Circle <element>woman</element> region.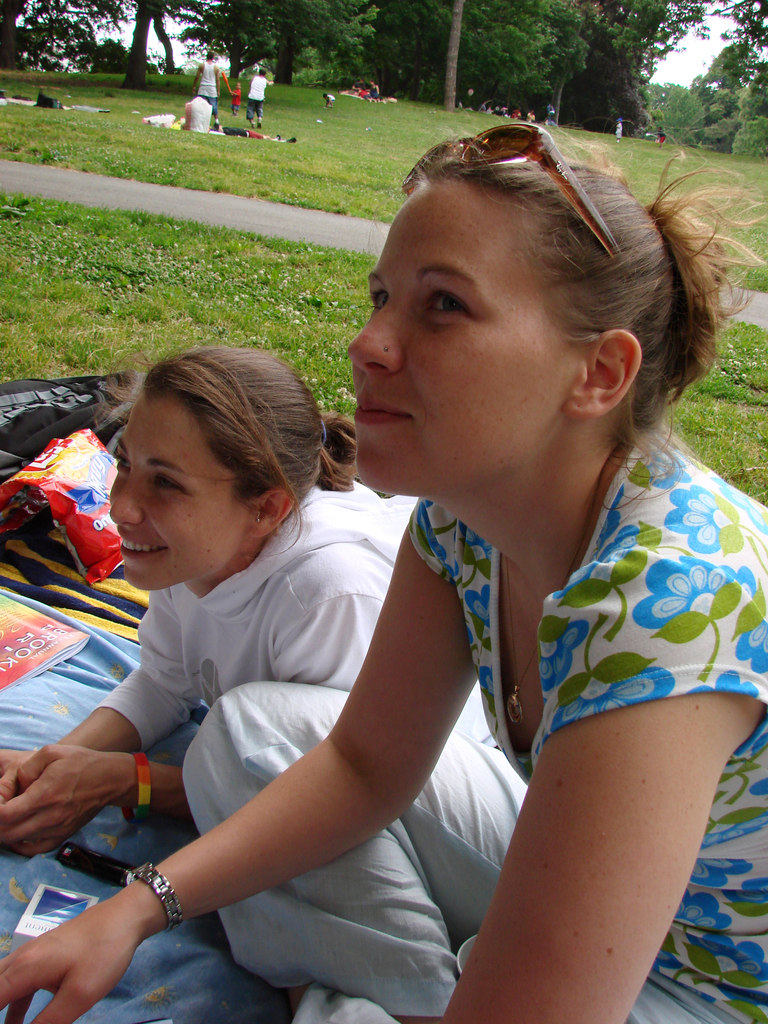
Region: (left=0, top=345, right=506, bottom=868).
